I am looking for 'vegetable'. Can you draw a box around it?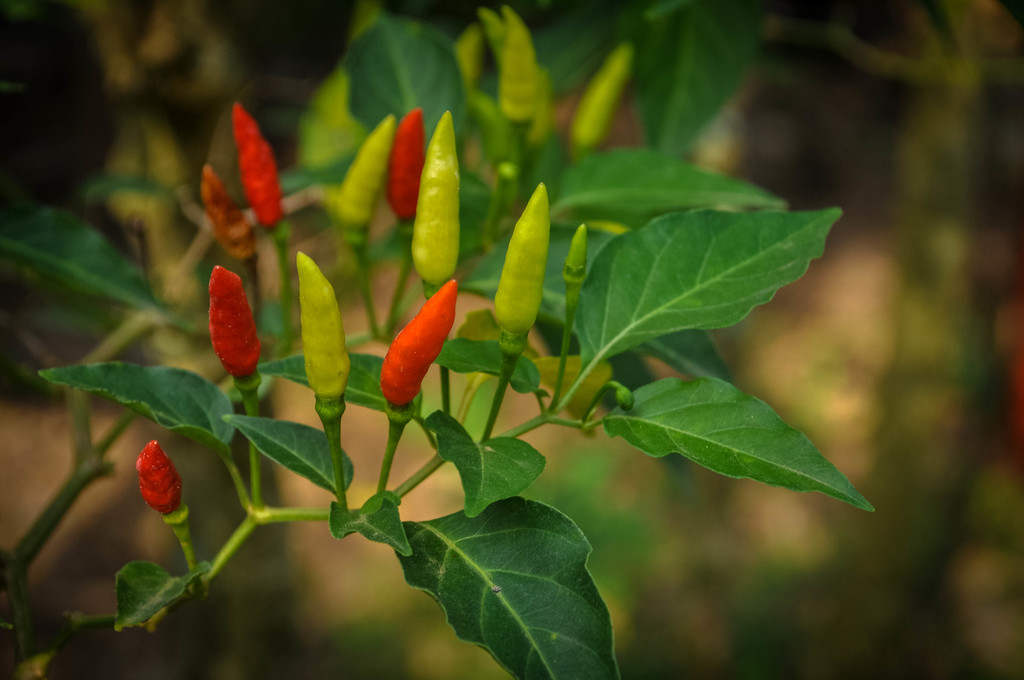
Sure, the bounding box is 202, 163, 257, 261.
